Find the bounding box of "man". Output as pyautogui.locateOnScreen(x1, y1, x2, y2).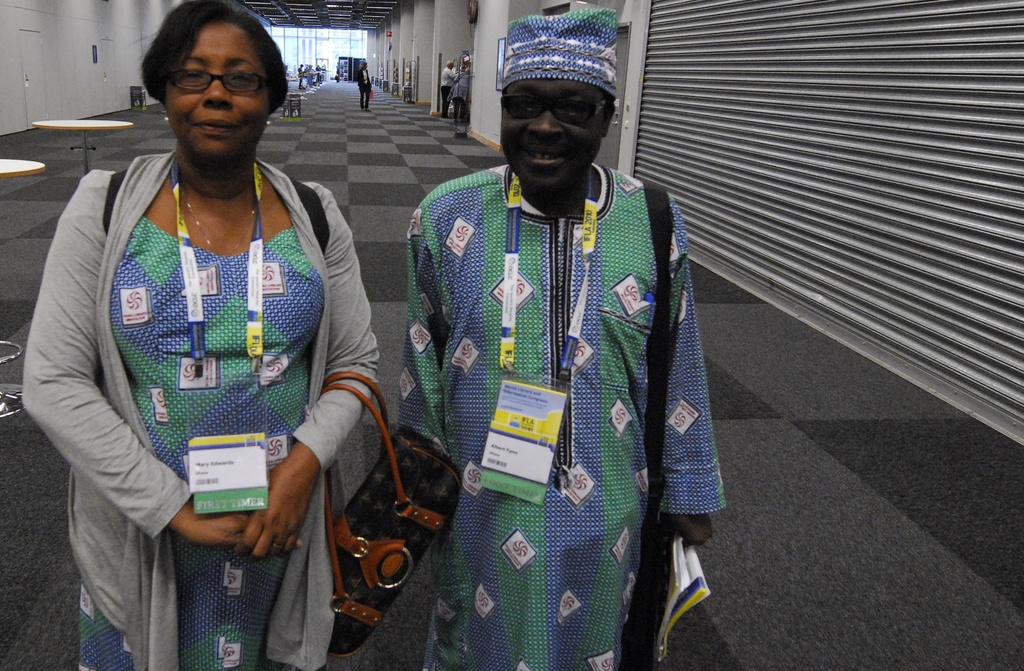
pyautogui.locateOnScreen(295, 62, 305, 91).
